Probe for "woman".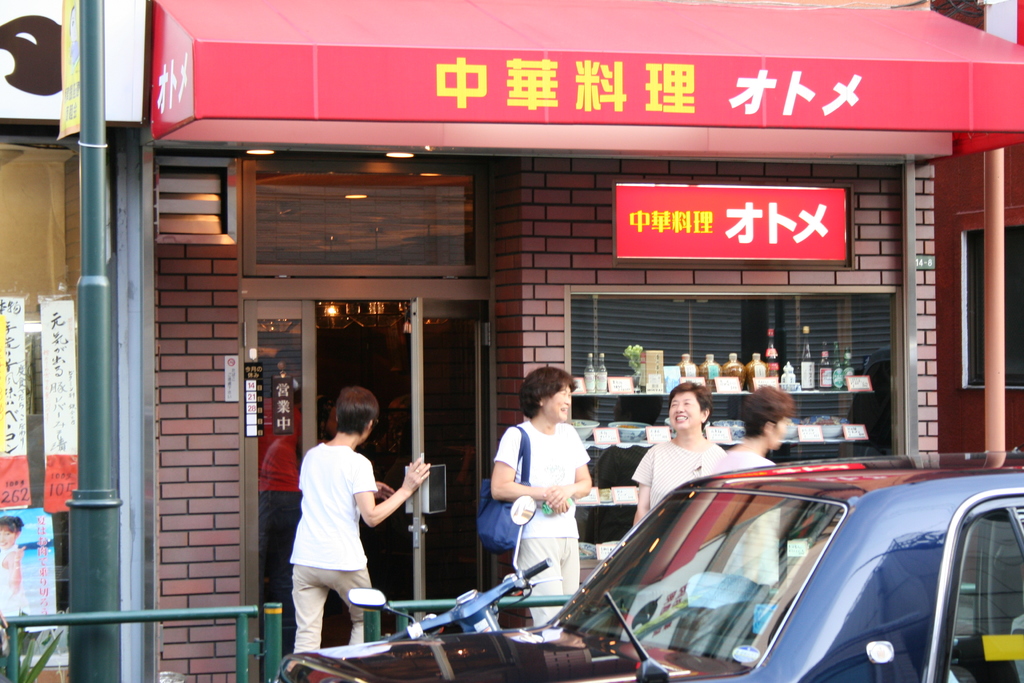
Probe result: x1=624 y1=378 x2=729 y2=532.
